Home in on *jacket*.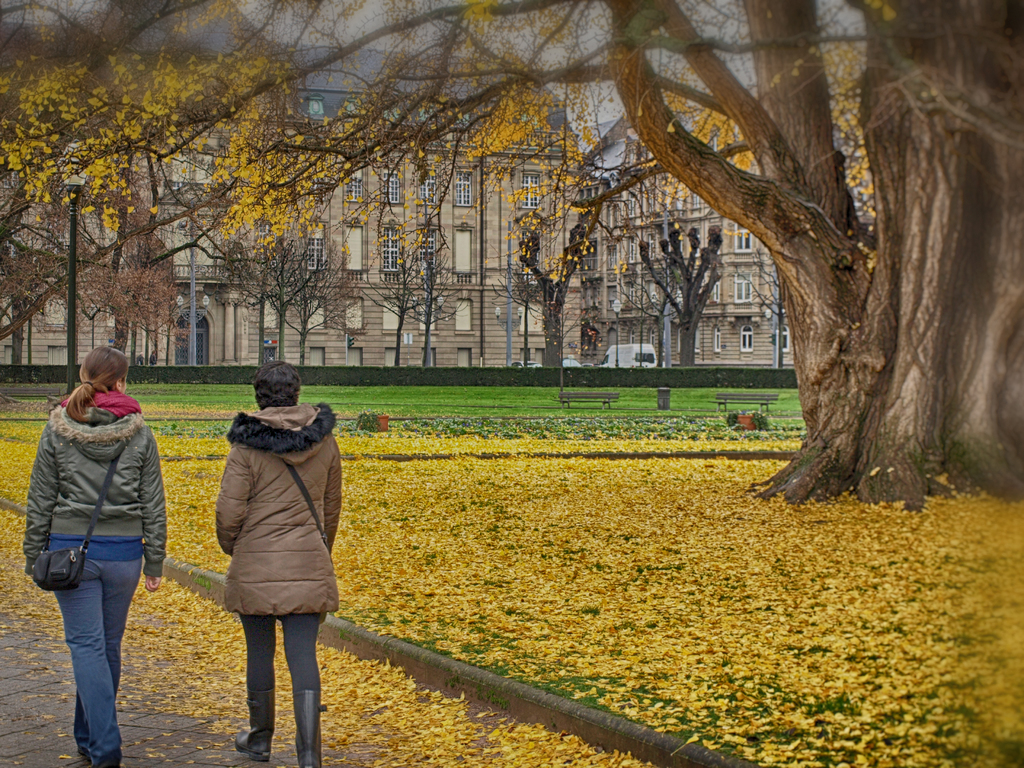
Homed in at (x1=19, y1=371, x2=167, y2=592).
